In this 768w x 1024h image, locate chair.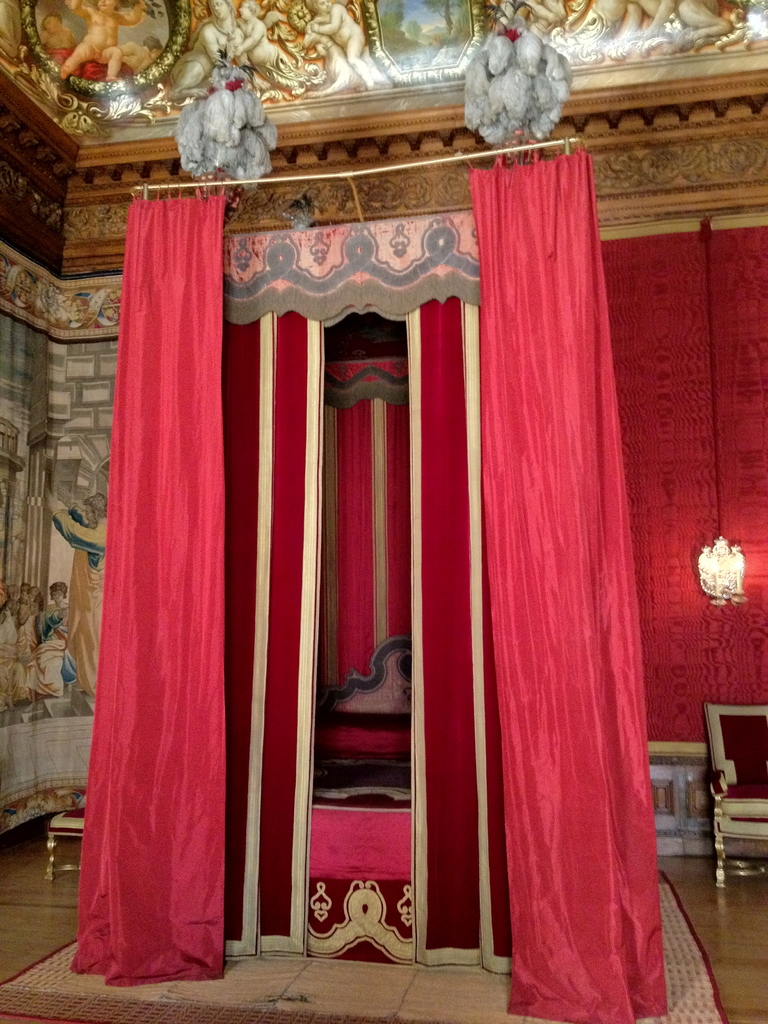
Bounding box: 711, 701, 767, 894.
